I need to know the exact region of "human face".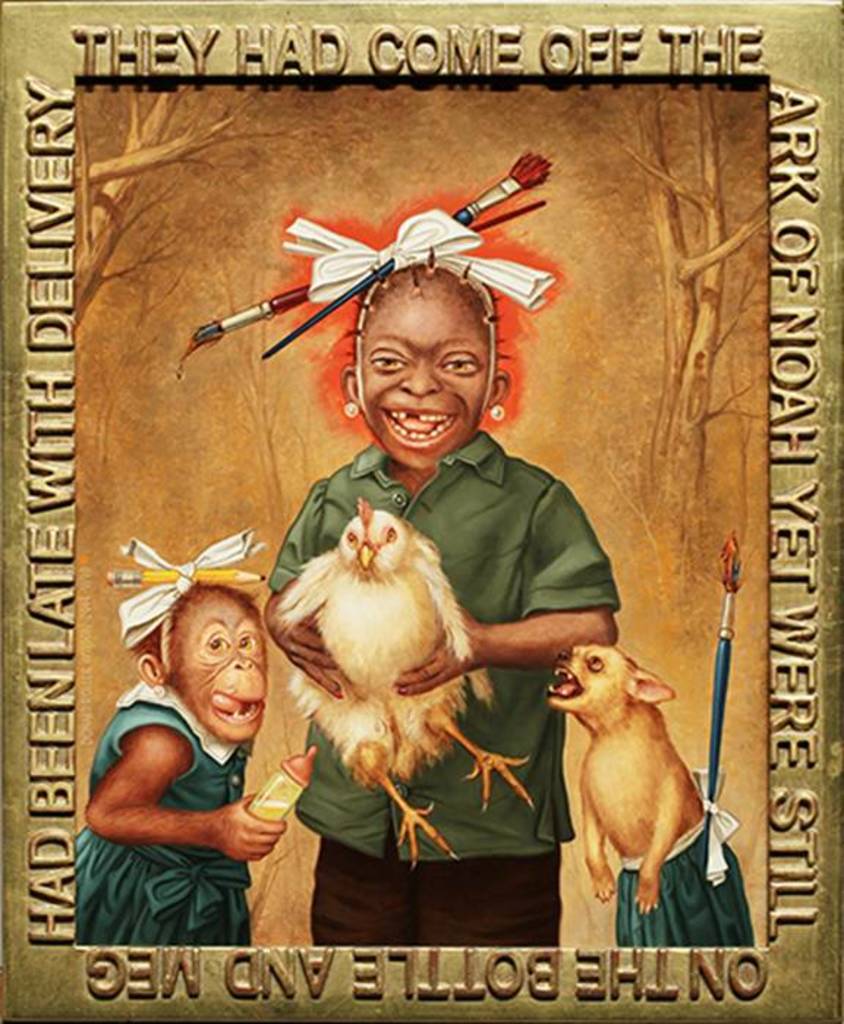
Region: region(337, 296, 516, 470).
